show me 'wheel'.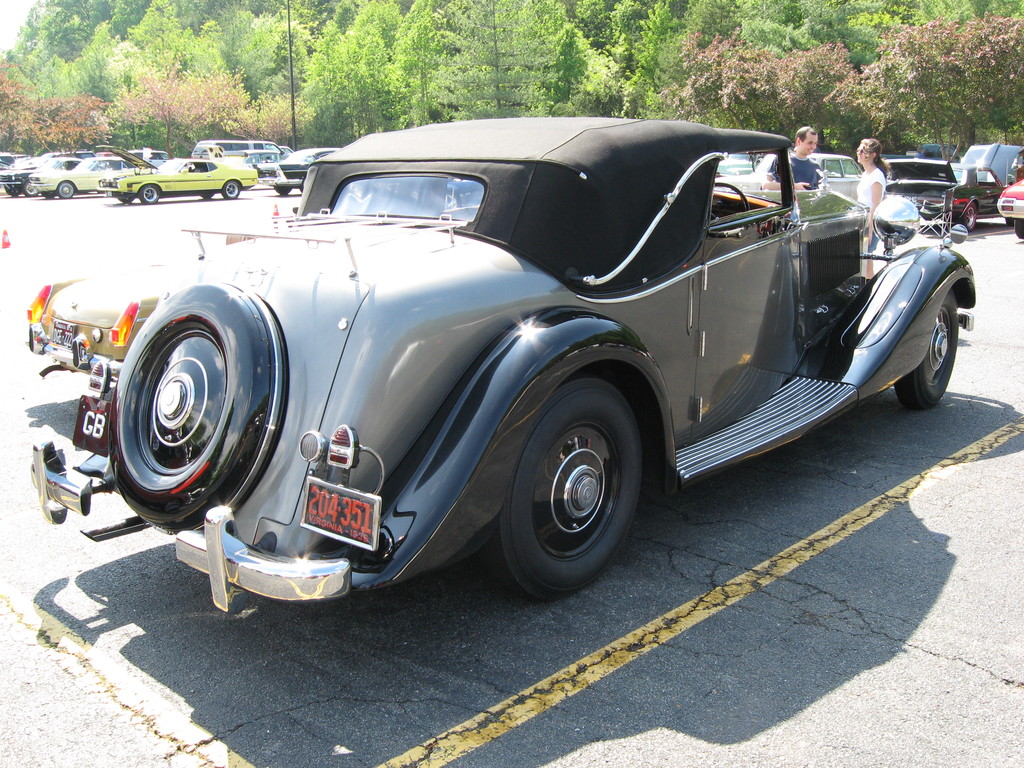
'wheel' is here: (300, 177, 307, 193).
